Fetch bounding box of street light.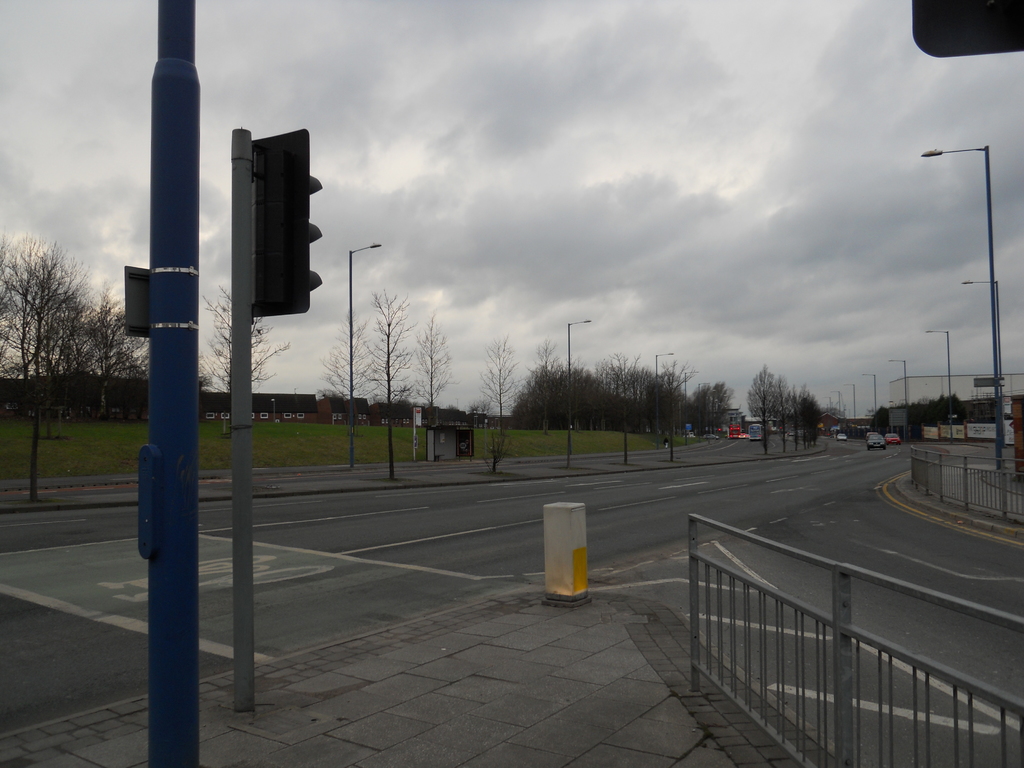
Bbox: [left=567, top=316, right=591, bottom=467].
